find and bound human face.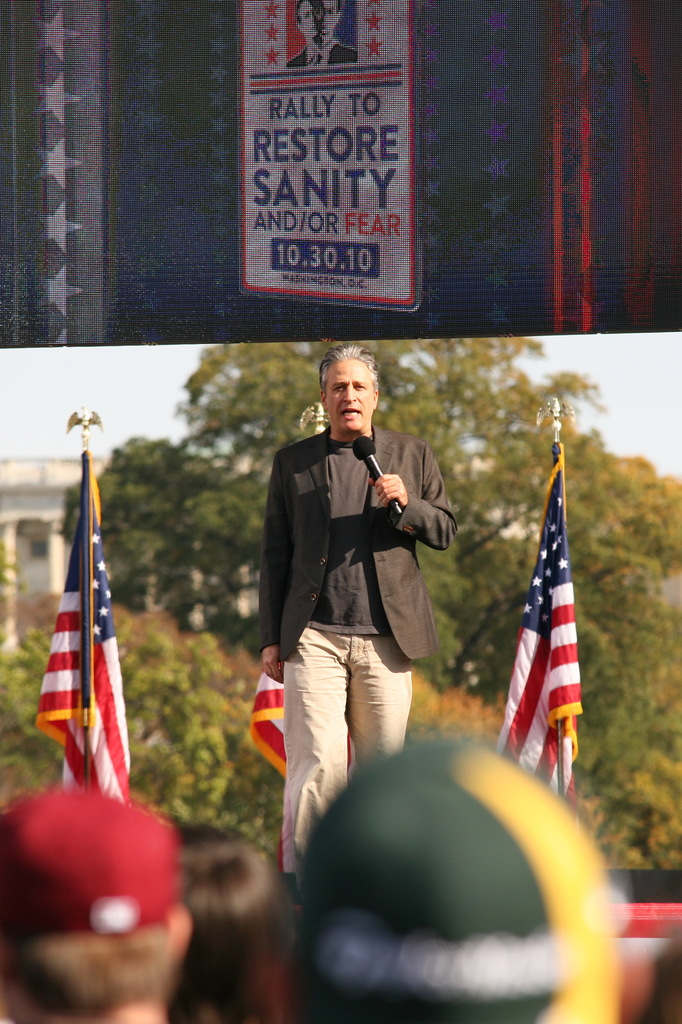
Bound: x1=326, y1=360, x2=377, y2=433.
